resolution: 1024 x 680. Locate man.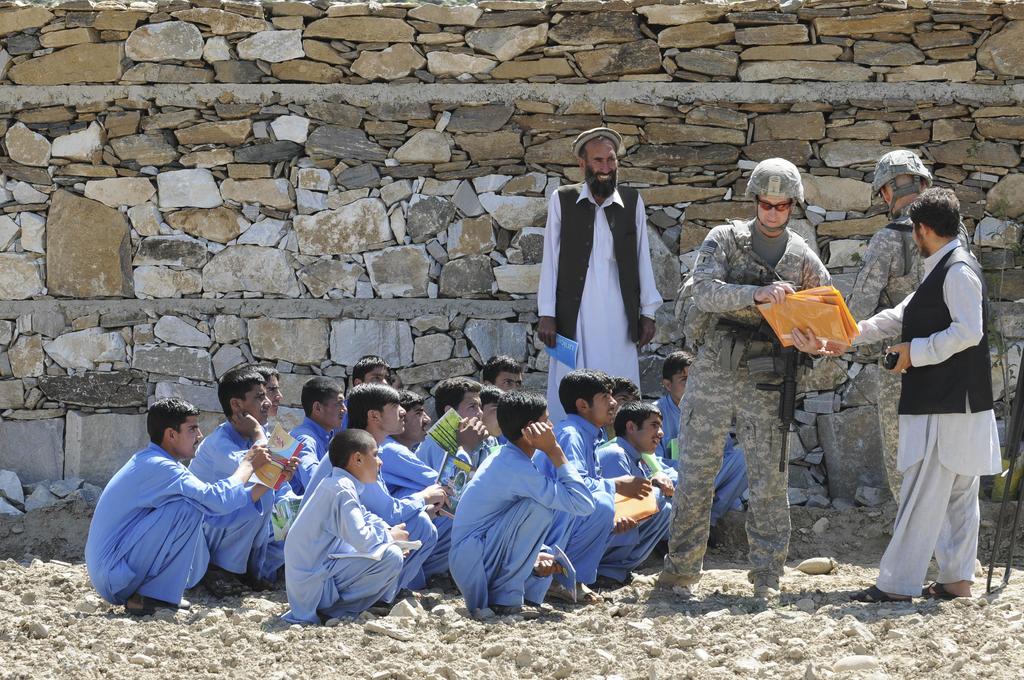
(536, 125, 666, 409).
